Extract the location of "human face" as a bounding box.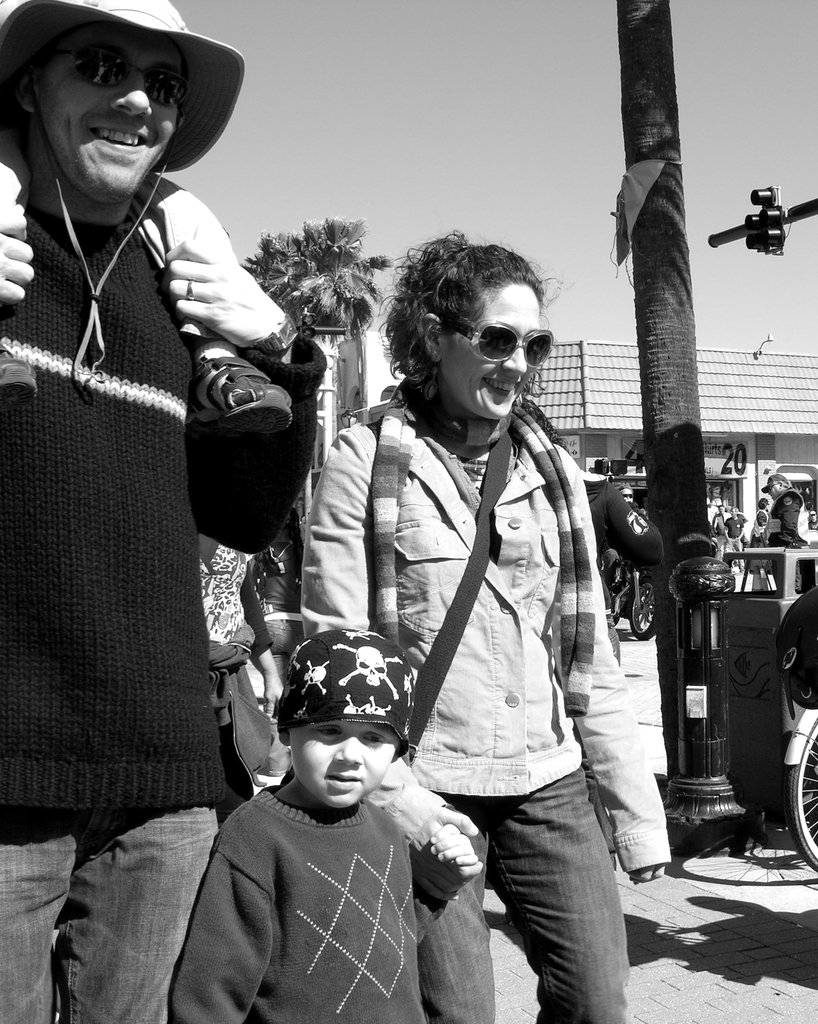
detection(38, 40, 181, 213).
